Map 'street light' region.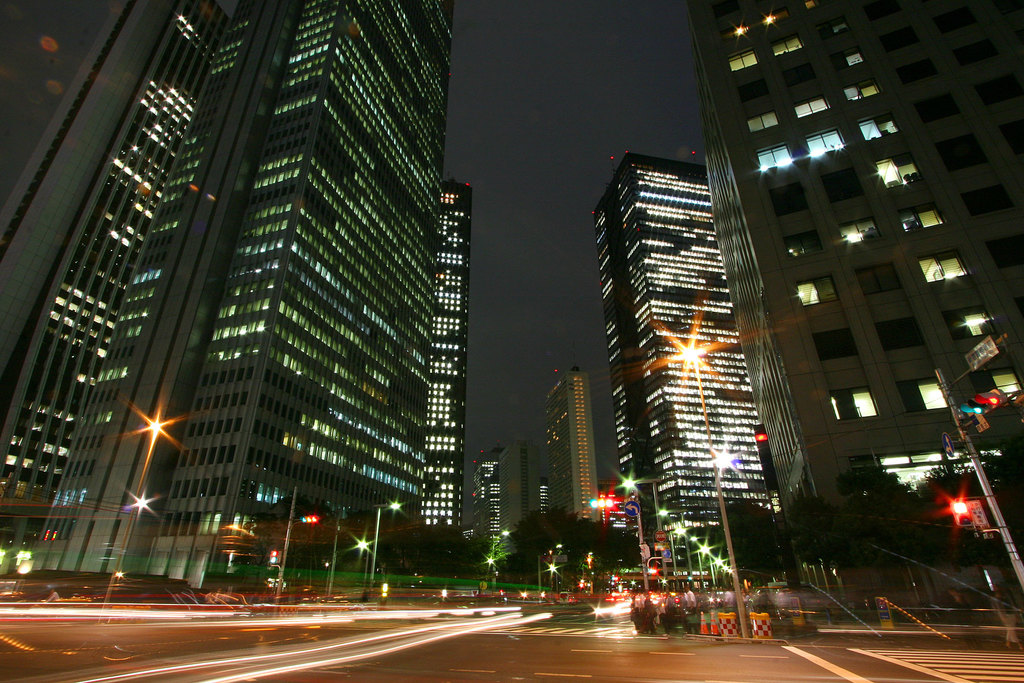
Mapped to {"x1": 496, "y1": 528, "x2": 513, "y2": 539}.
